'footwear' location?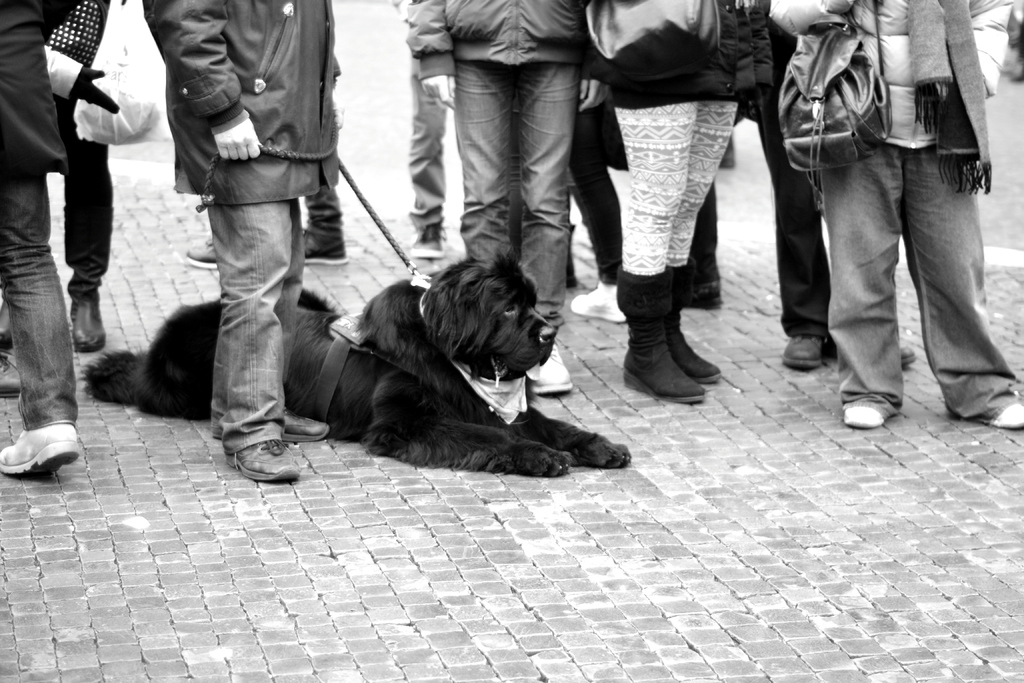
region(0, 352, 24, 399)
